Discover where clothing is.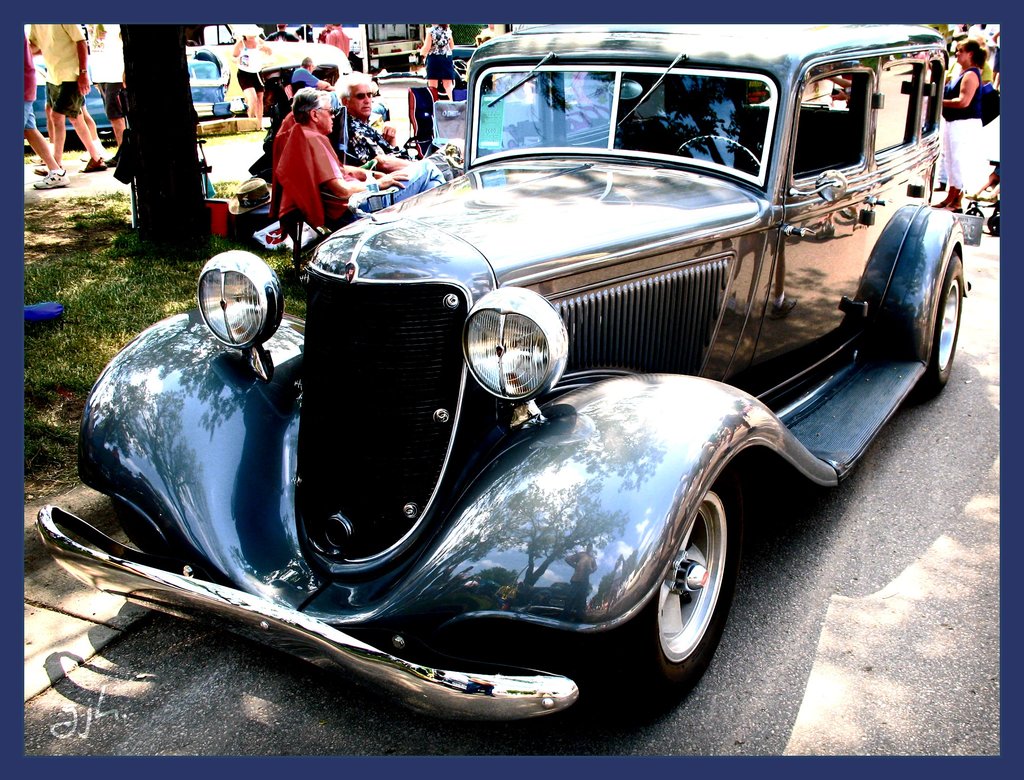
Discovered at box(326, 99, 447, 213).
